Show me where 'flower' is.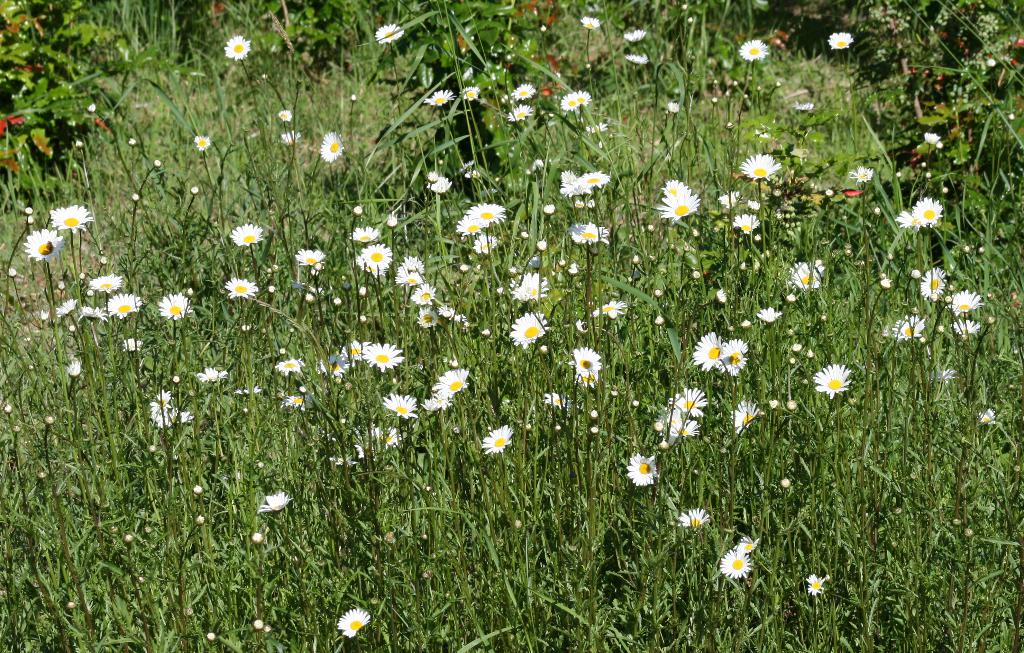
'flower' is at 658, 191, 696, 221.
